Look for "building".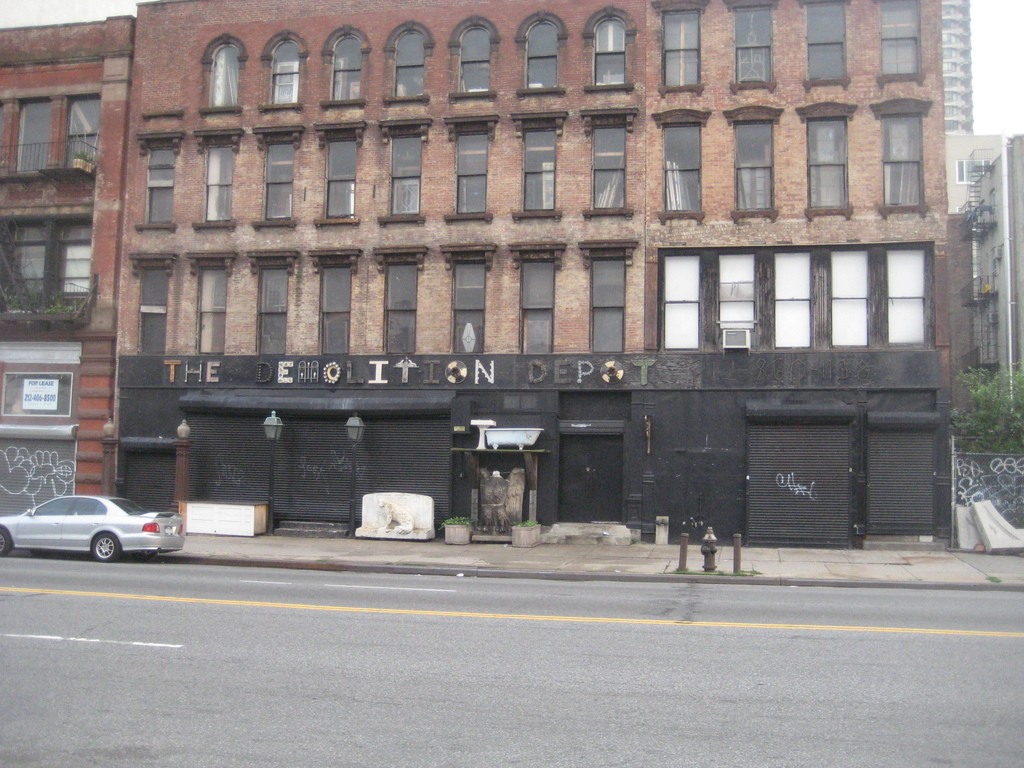
Found: <region>25, 6, 1004, 564</region>.
